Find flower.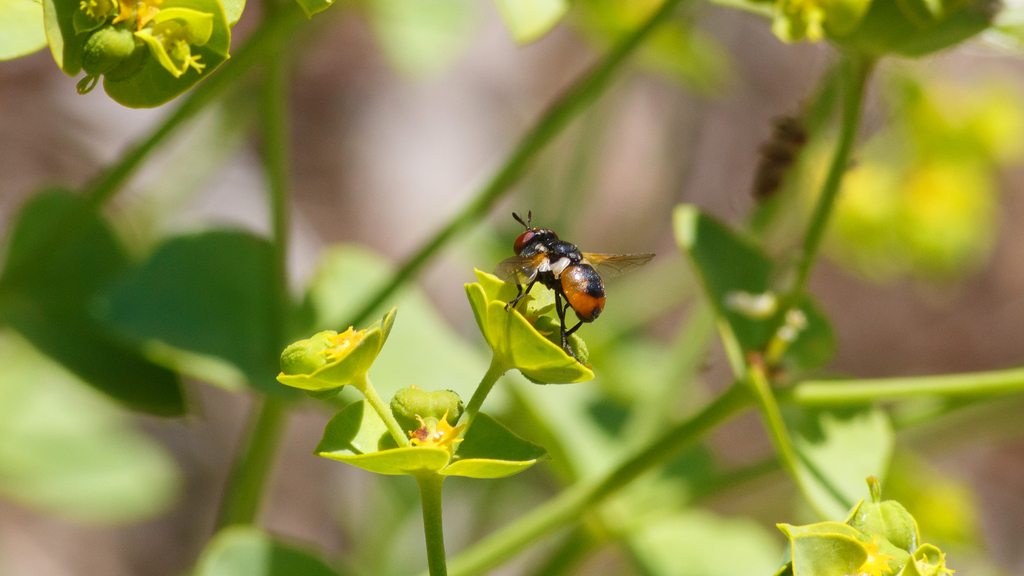
region(467, 272, 593, 387).
